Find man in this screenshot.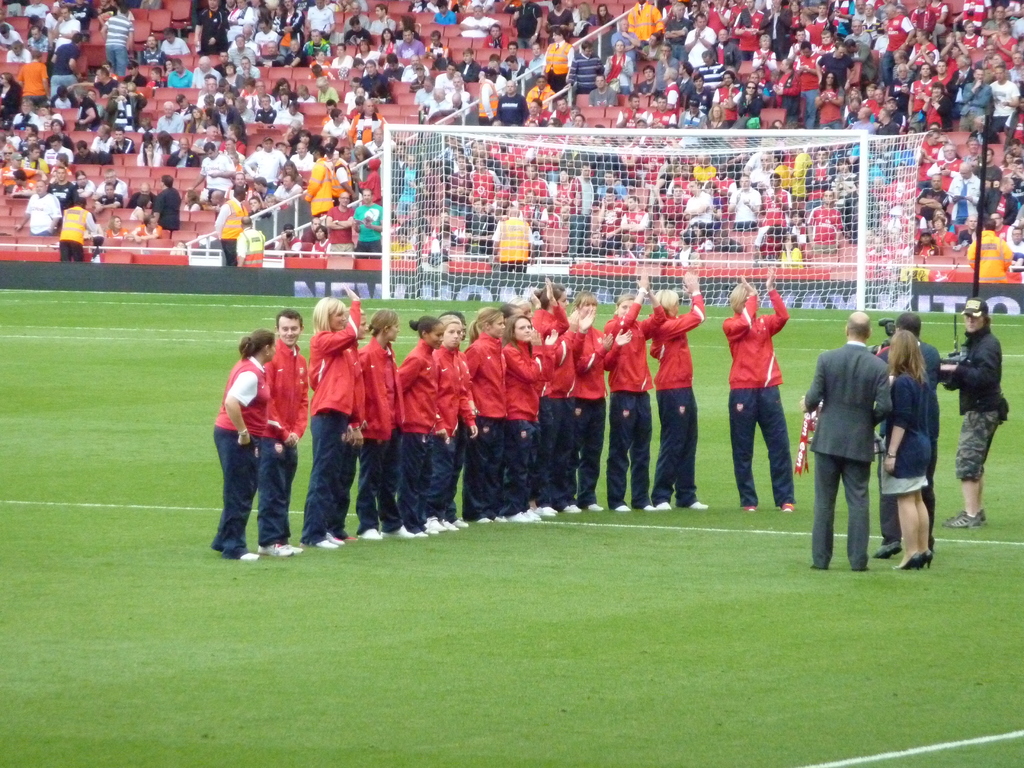
The bounding box for man is bbox=(801, 188, 841, 255).
